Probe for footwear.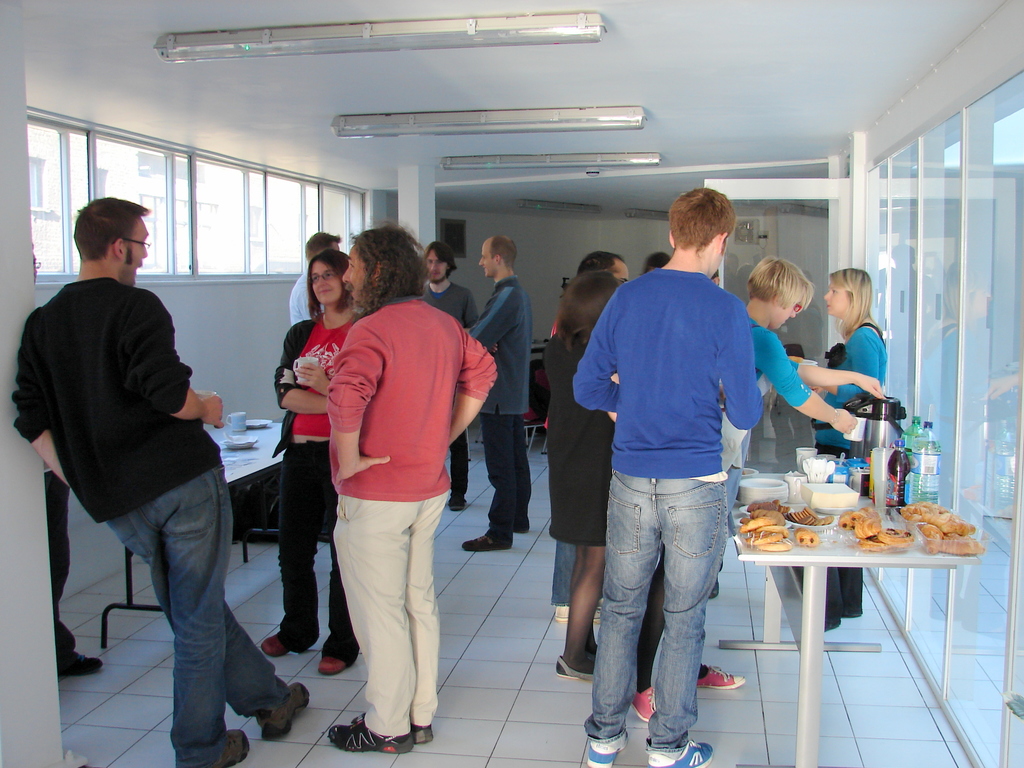
Probe result: bbox(692, 662, 748, 691).
